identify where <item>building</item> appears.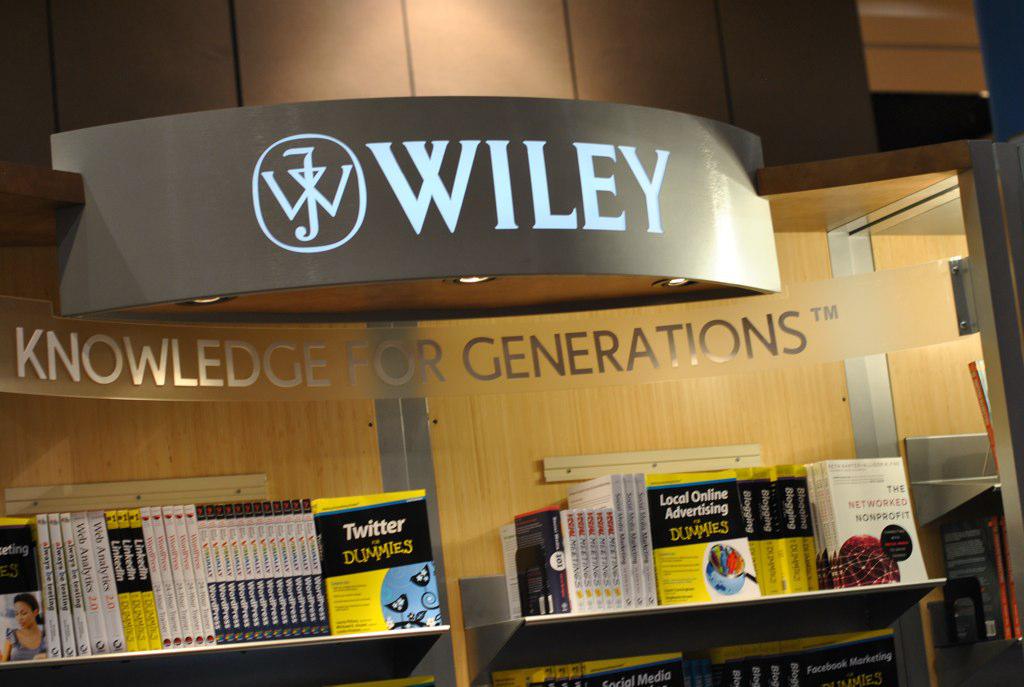
Appears at x1=0, y1=0, x2=1023, y2=686.
